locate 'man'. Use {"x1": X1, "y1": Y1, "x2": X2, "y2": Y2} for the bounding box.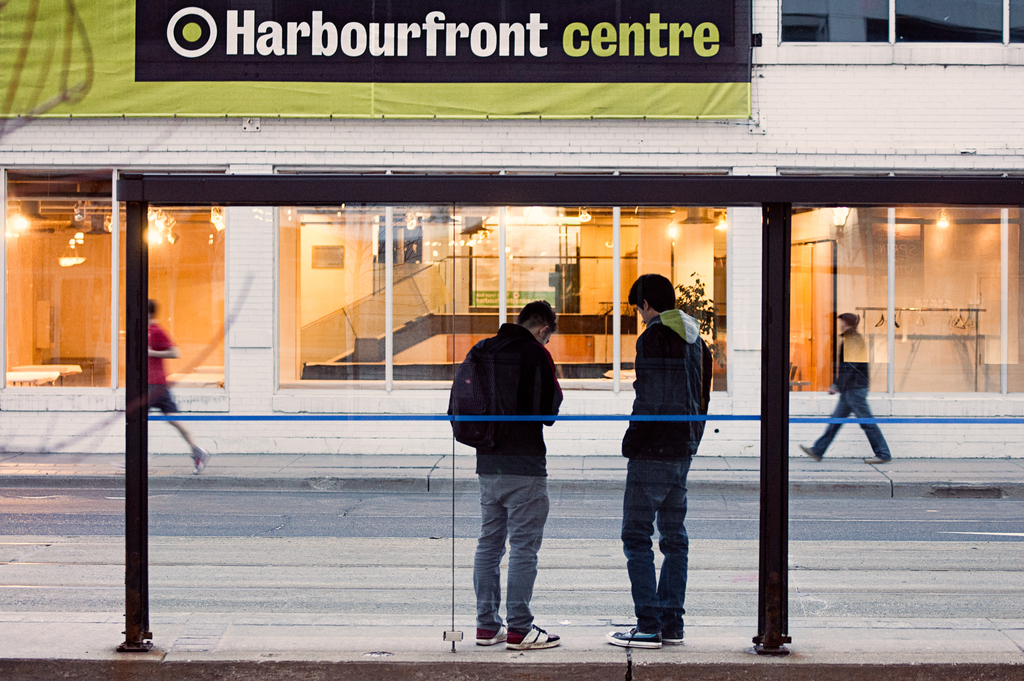
{"x1": 447, "y1": 297, "x2": 579, "y2": 644}.
